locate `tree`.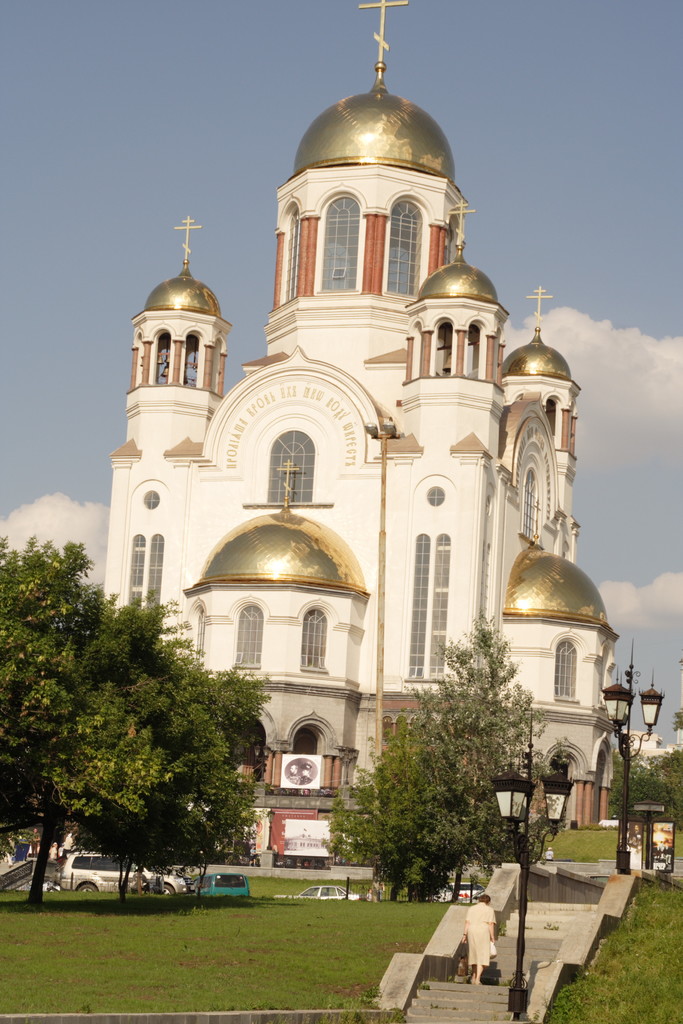
Bounding box: x1=603 y1=697 x2=682 y2=819.
